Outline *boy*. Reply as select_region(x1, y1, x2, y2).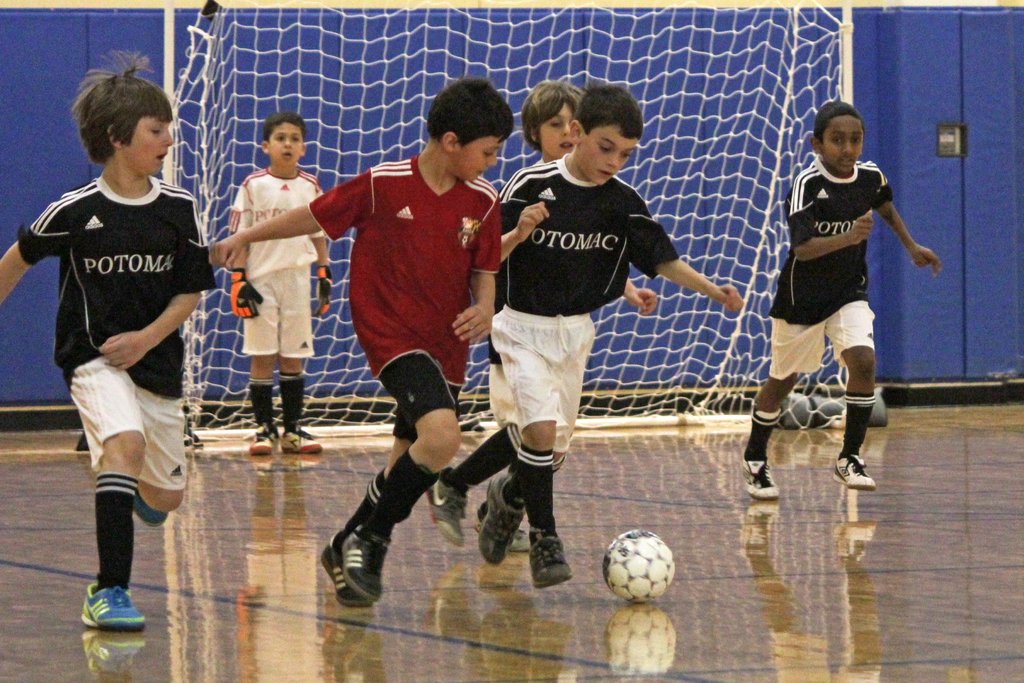
select_region(476, 84, 743, 586).
